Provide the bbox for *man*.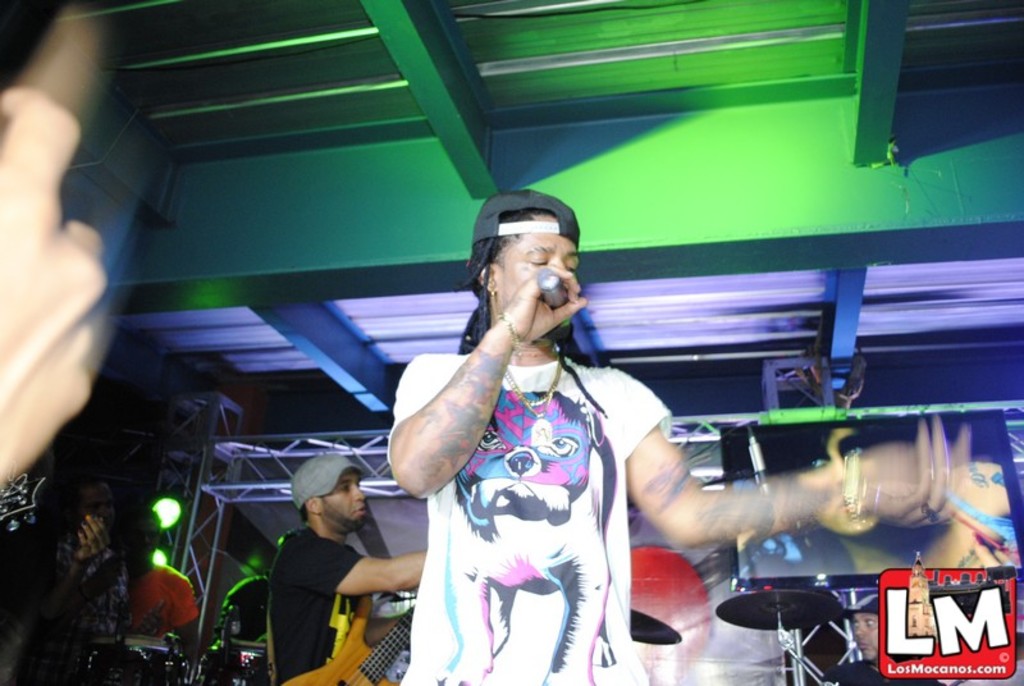
<region>51, 471, 131, 644</region>.
